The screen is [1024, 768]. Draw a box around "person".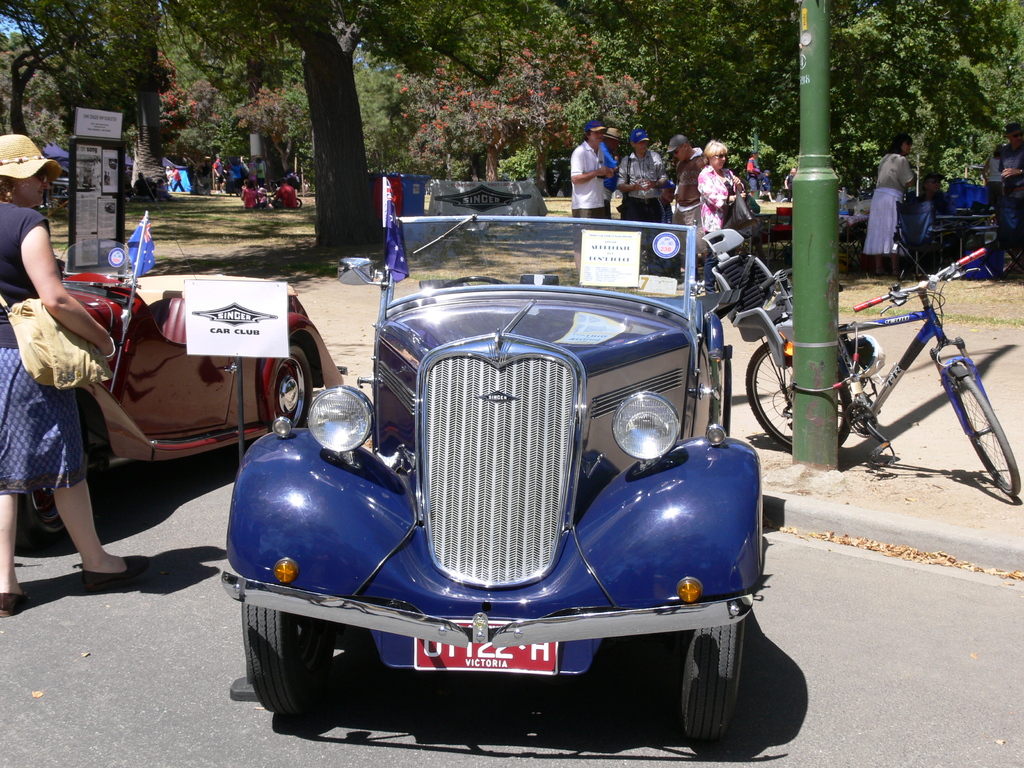
863,133,916,275.
